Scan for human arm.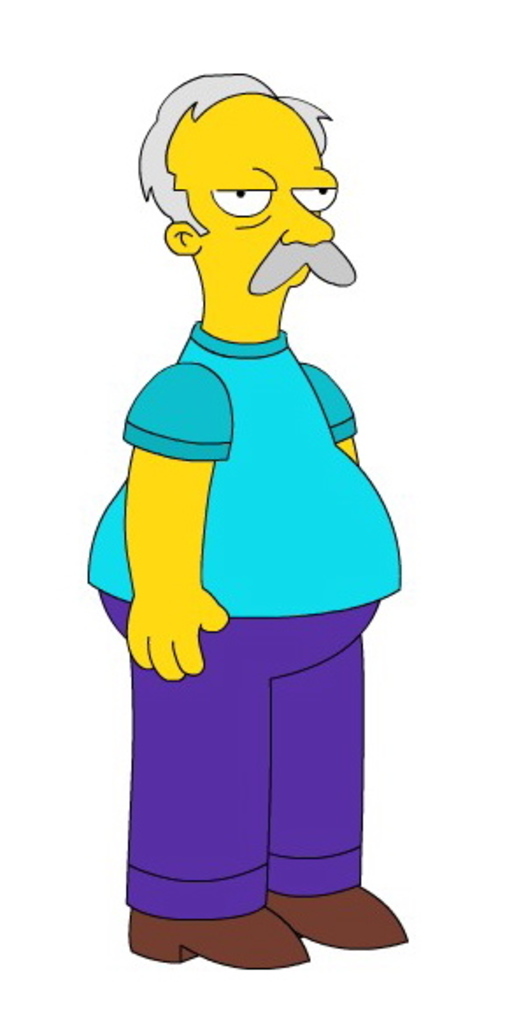
Scan result: (307,363,361,486).
